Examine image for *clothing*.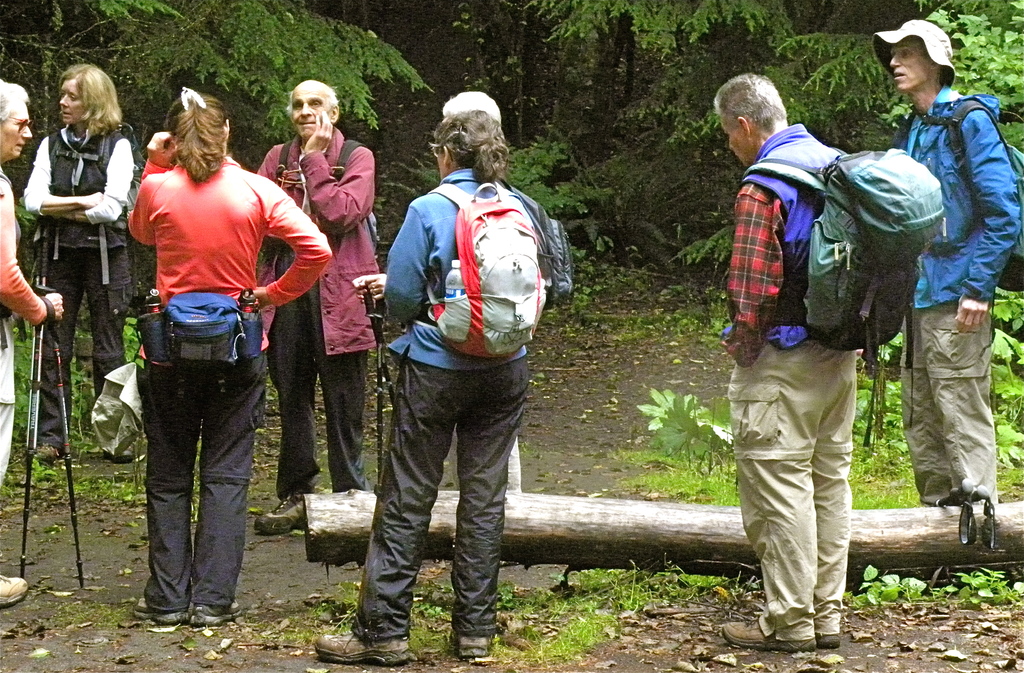
Examination result: [725,120,855,641].
